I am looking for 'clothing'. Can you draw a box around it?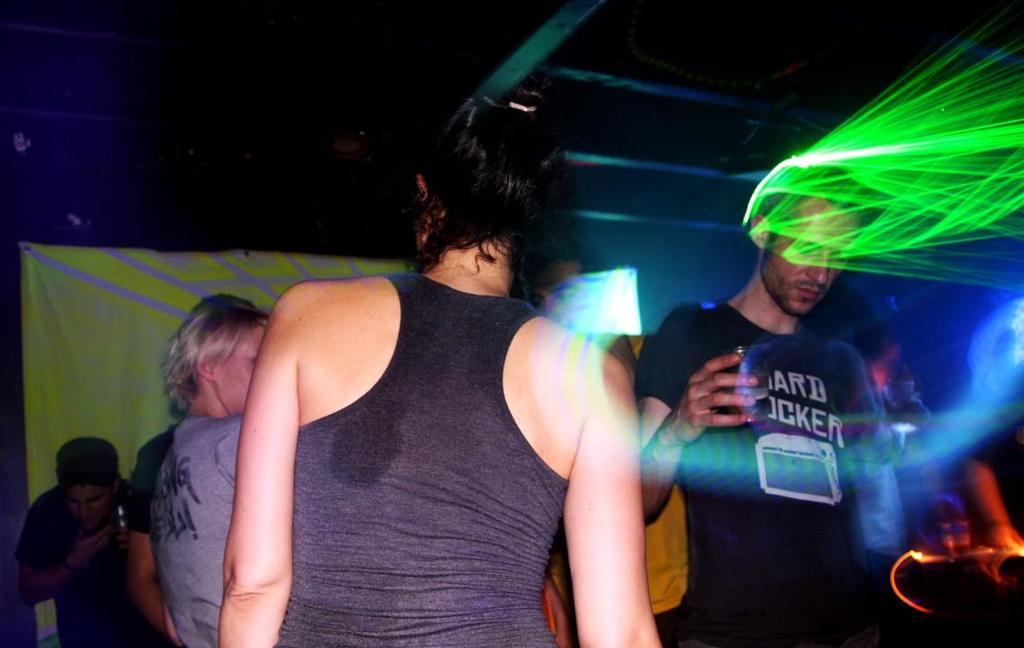
Sure, the bounding box is 277 268 583 647.
